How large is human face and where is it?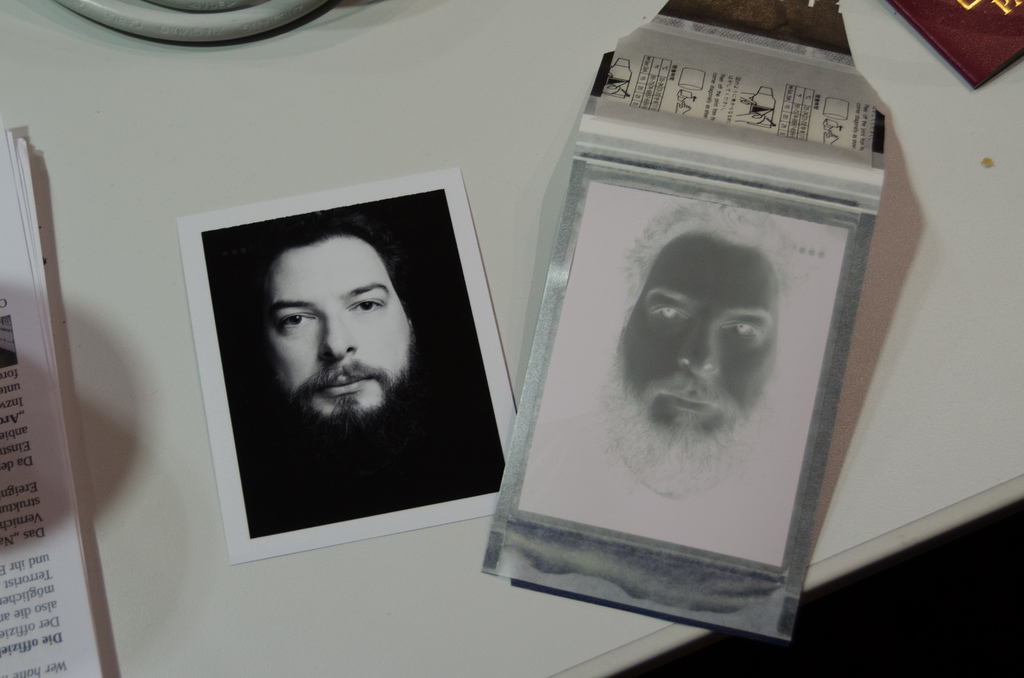
Bounding box: locate(611, 223, 781, 456).
